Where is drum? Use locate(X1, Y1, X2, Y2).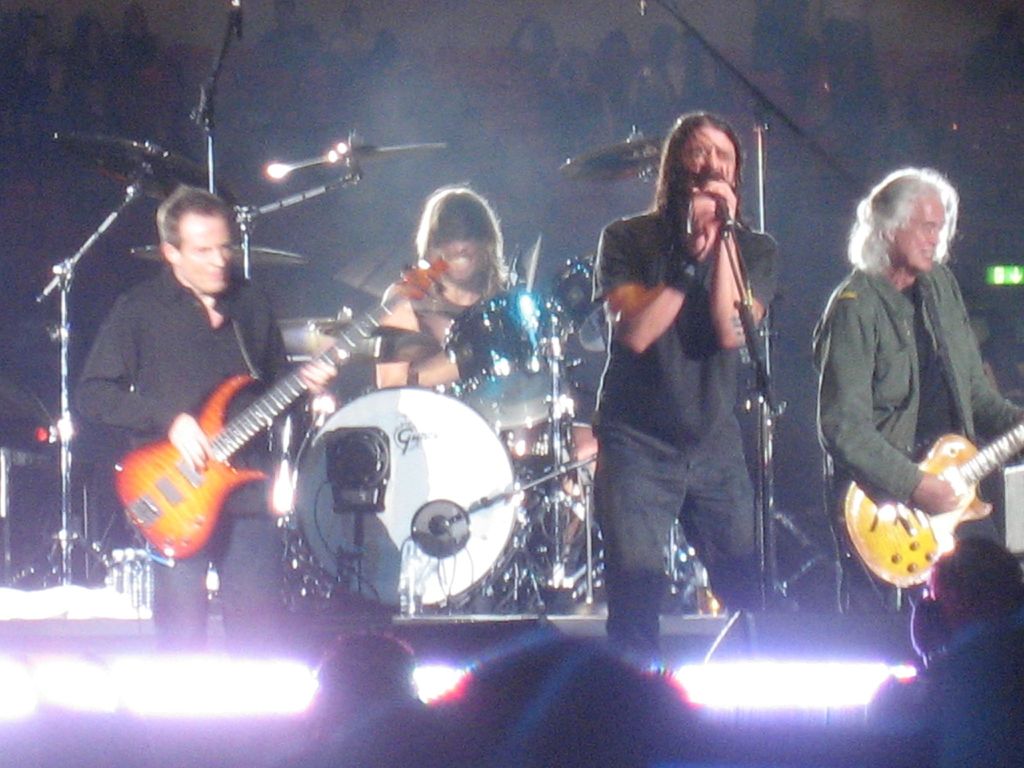
locate(550, 253, 608, 349).
